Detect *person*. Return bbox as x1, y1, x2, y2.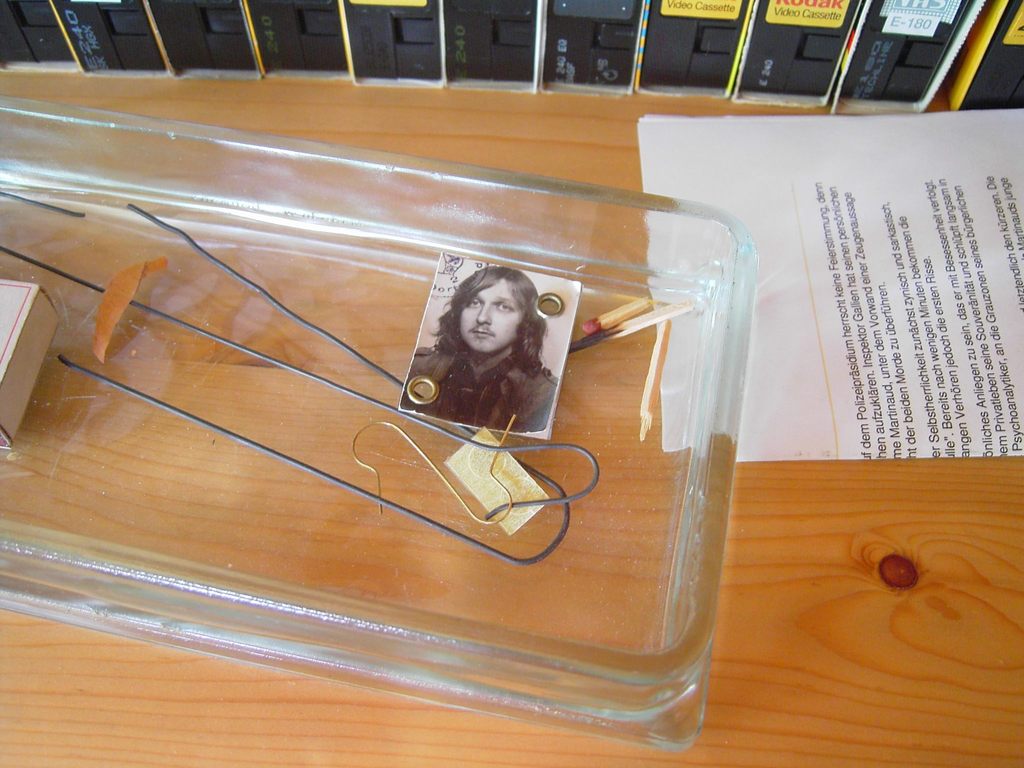
417, 259, 557, 486.
